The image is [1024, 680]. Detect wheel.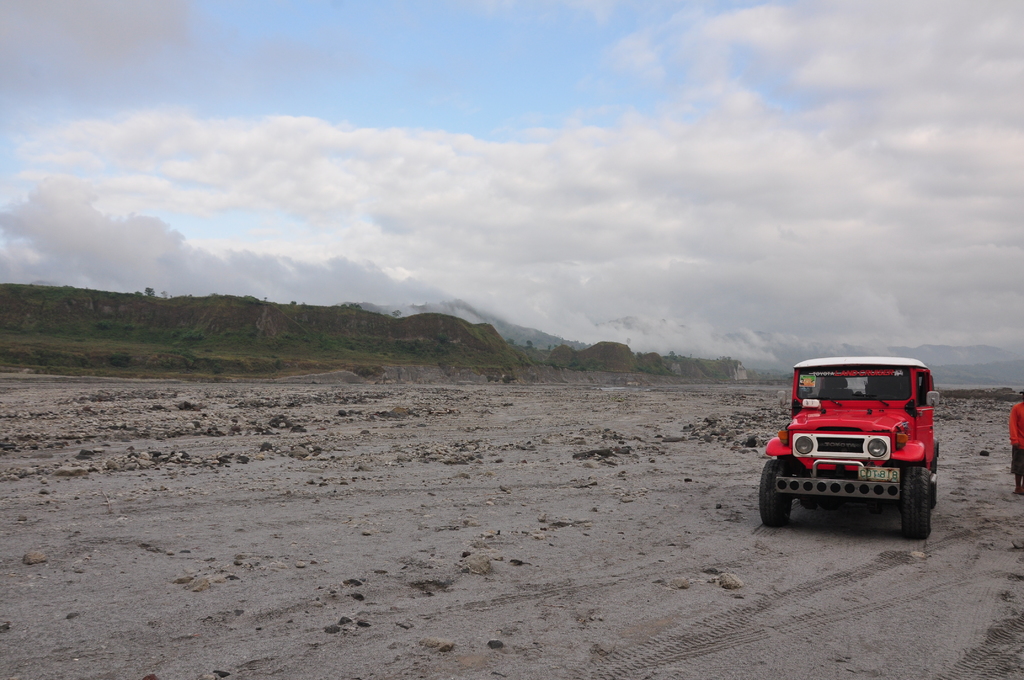
Detection: x1=899, y1=469, x2=931, y2=539.
